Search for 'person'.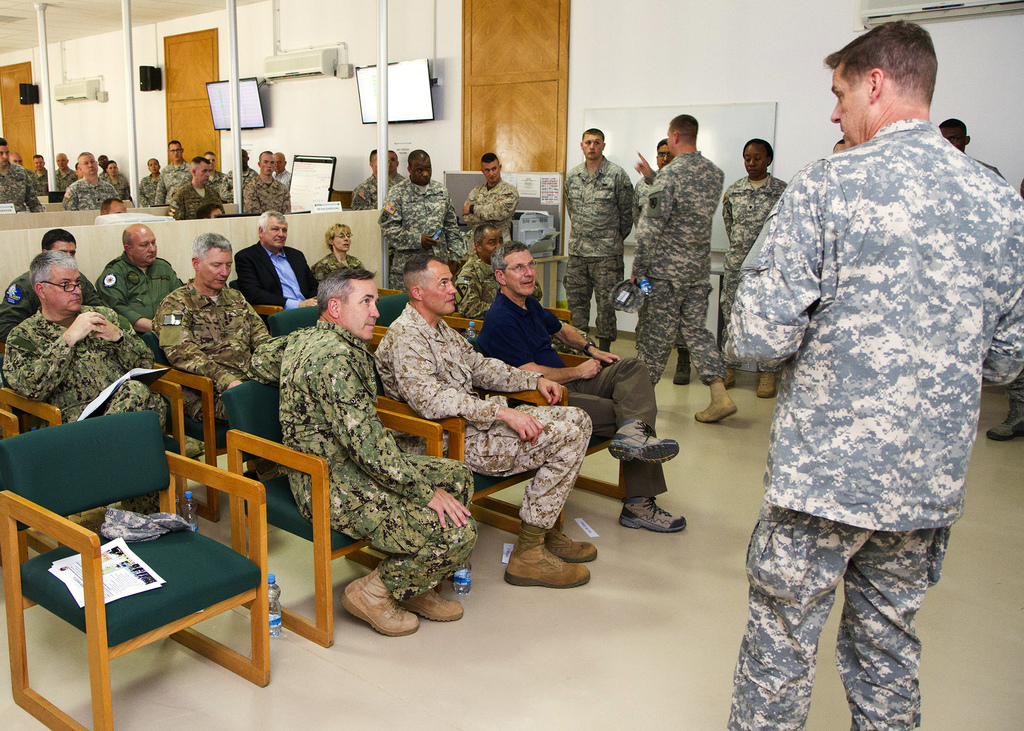
Found at pyautogui.locateOnScreen(724, 6, 1023, 730).
